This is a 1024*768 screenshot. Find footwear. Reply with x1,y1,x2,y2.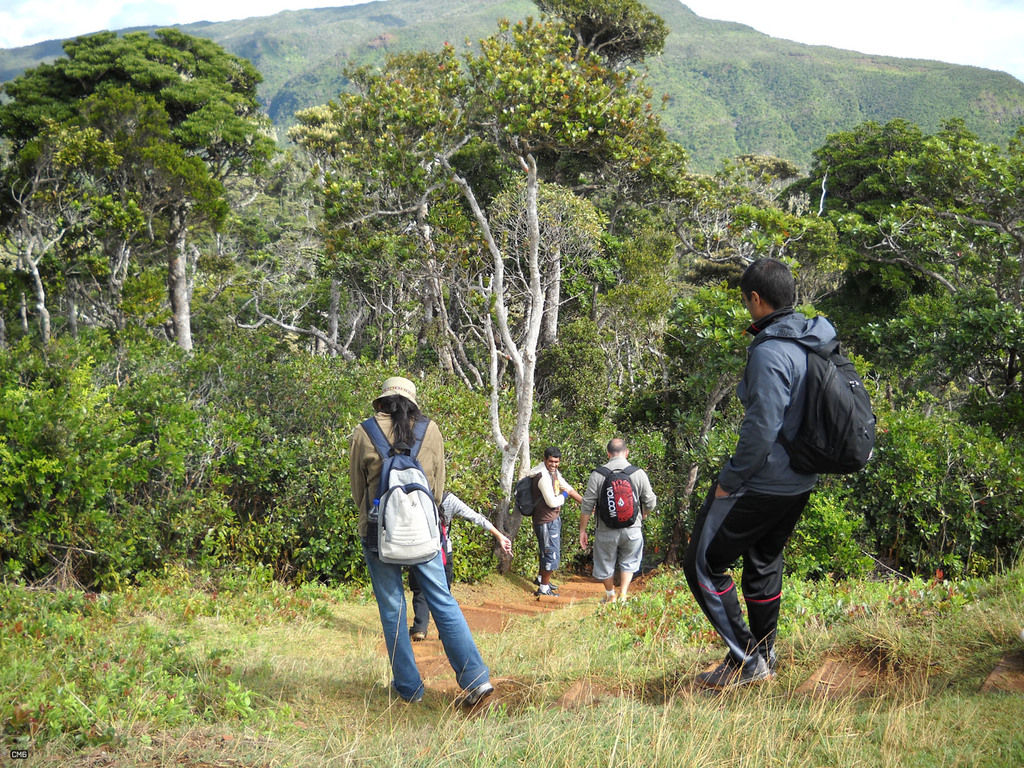
464,675,495,714.
